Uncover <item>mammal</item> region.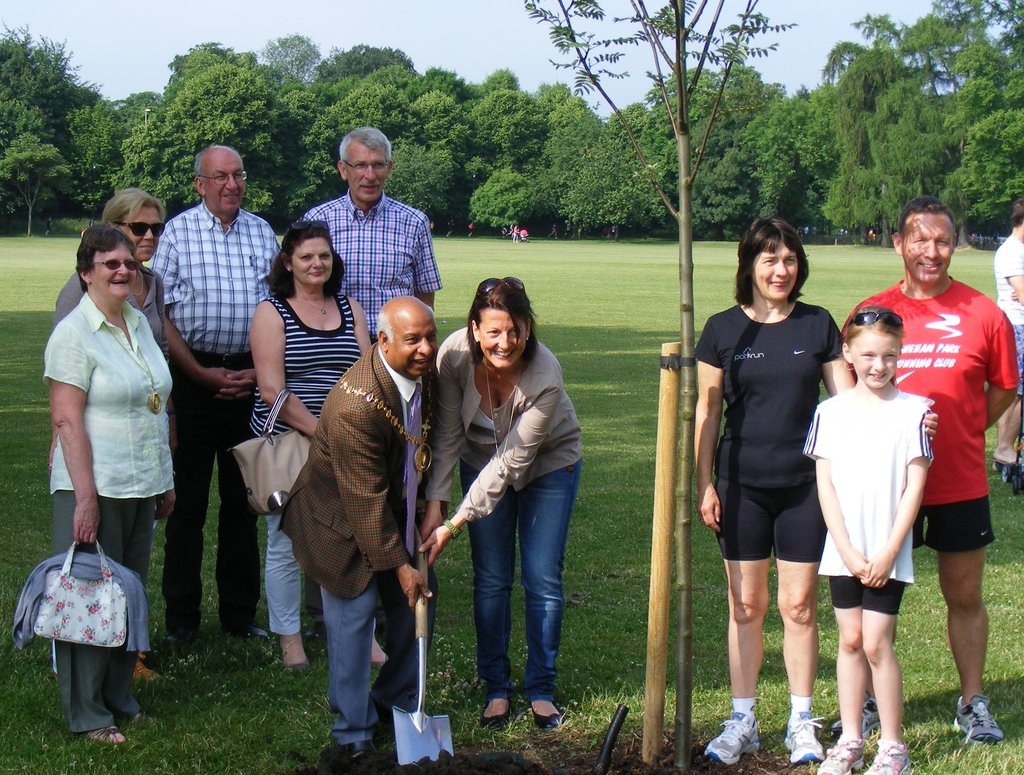
Uncovered: [275,293,443,762].
